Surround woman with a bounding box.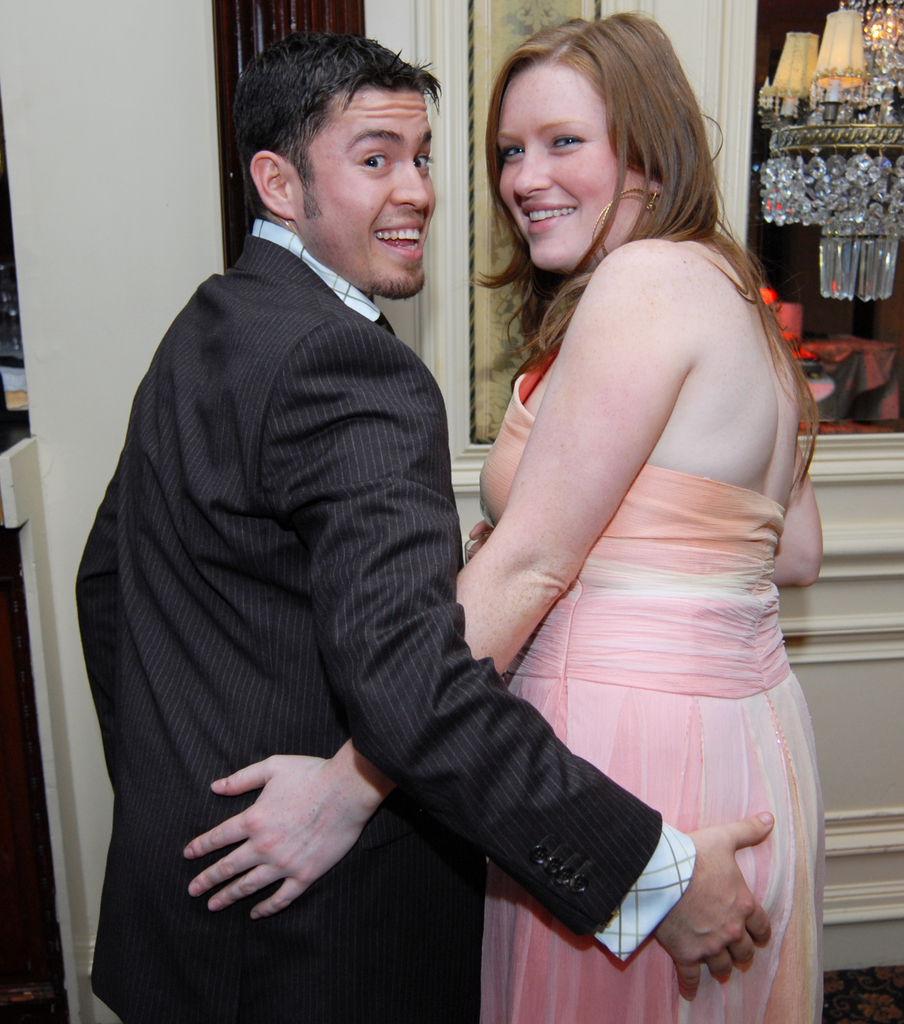
(229, 58, 795, 1020).
